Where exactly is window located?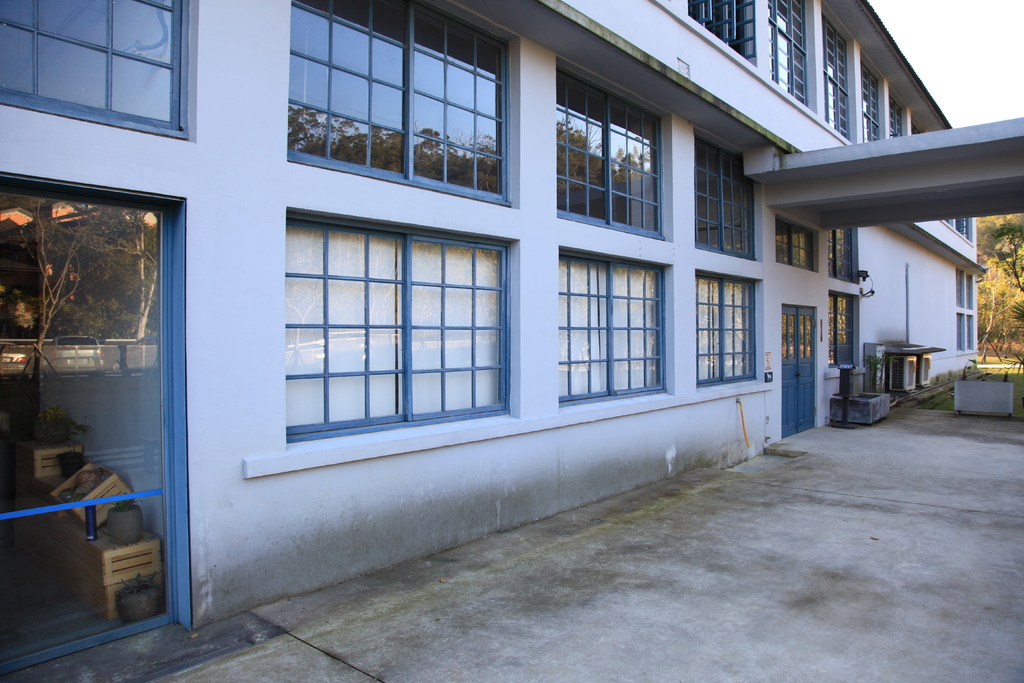
Its bounding box is {"x1": 696, "y1": 267, "x2": 761, "y2": 392}.
